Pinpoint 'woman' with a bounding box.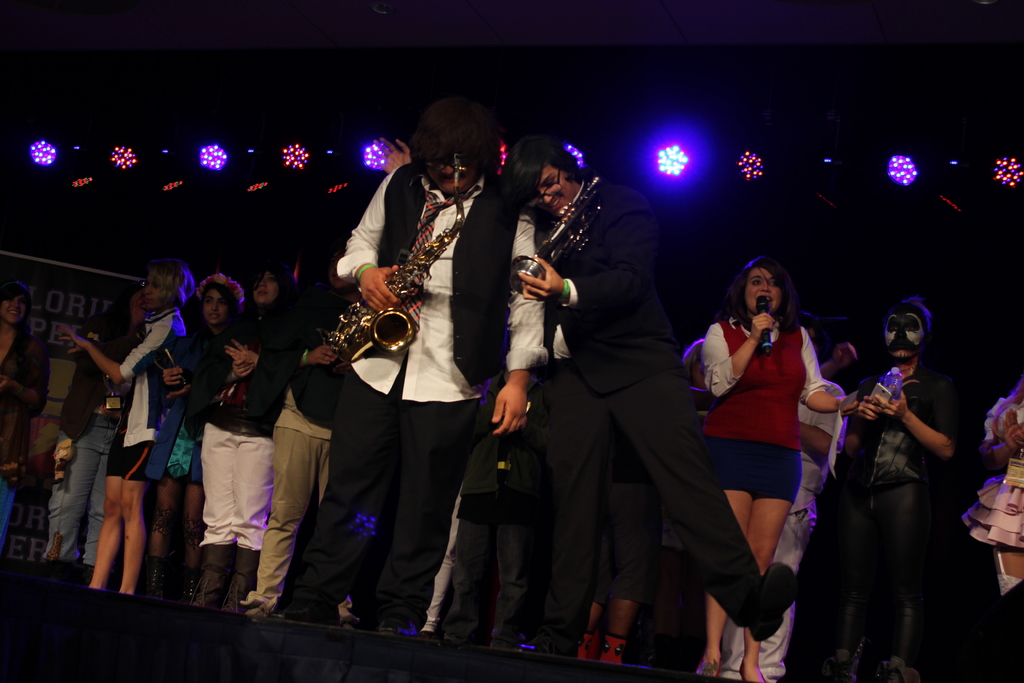
crop(0, 278, 54, 563).
